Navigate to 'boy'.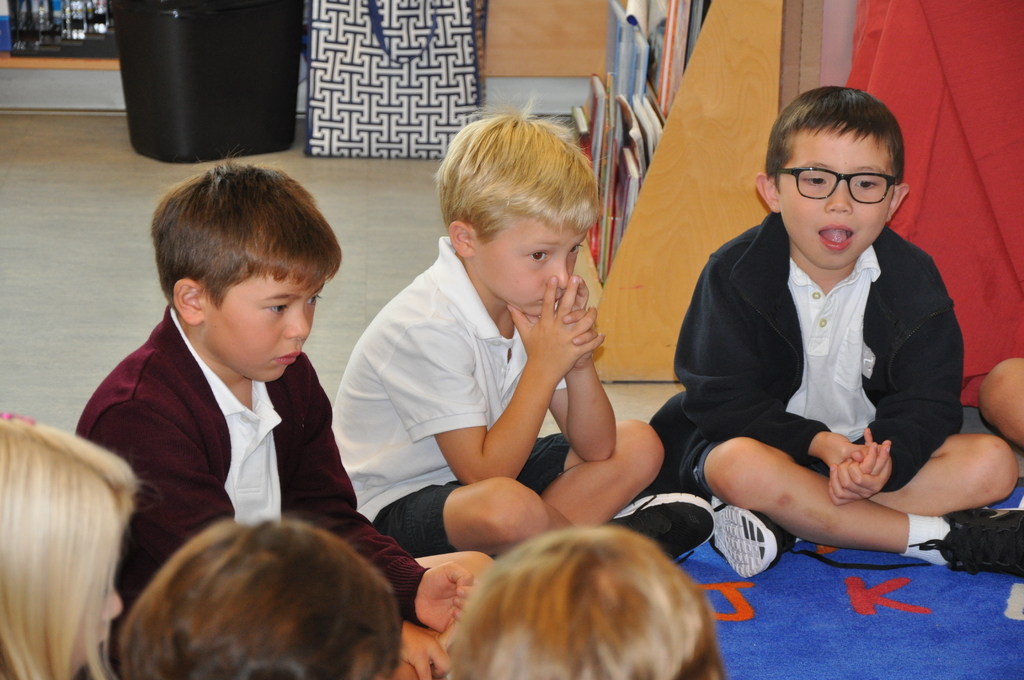
Navigation target: 48,149,501,679.
